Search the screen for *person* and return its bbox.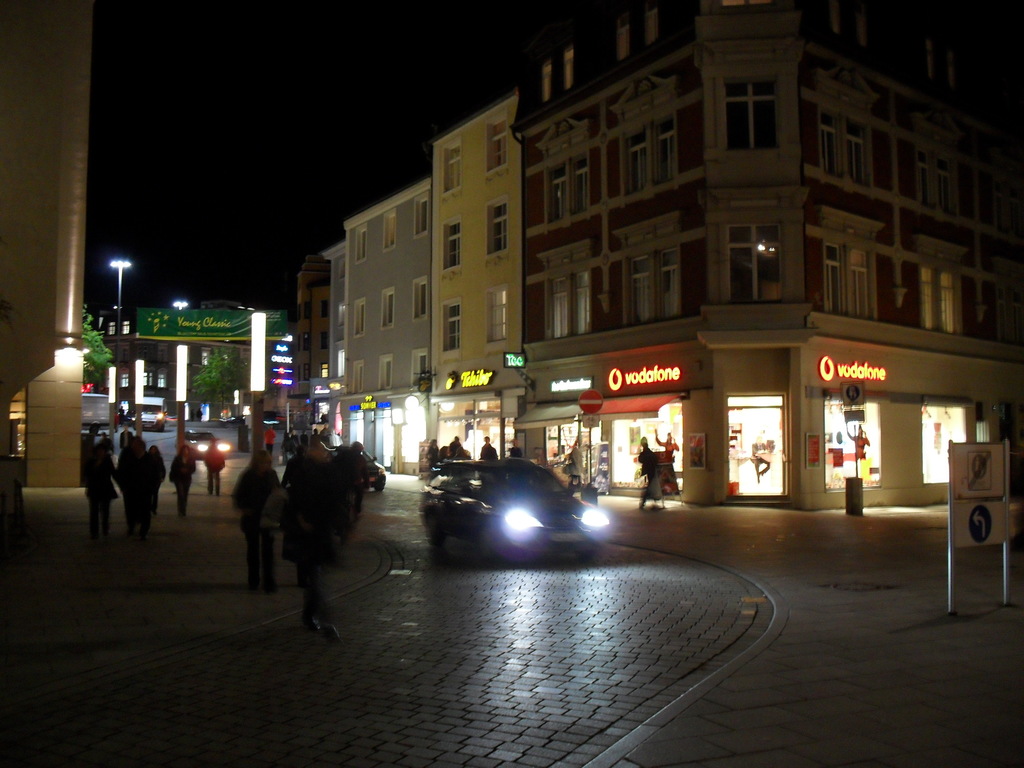
Found: [left=296, top=427, right=308, bottom=454].
